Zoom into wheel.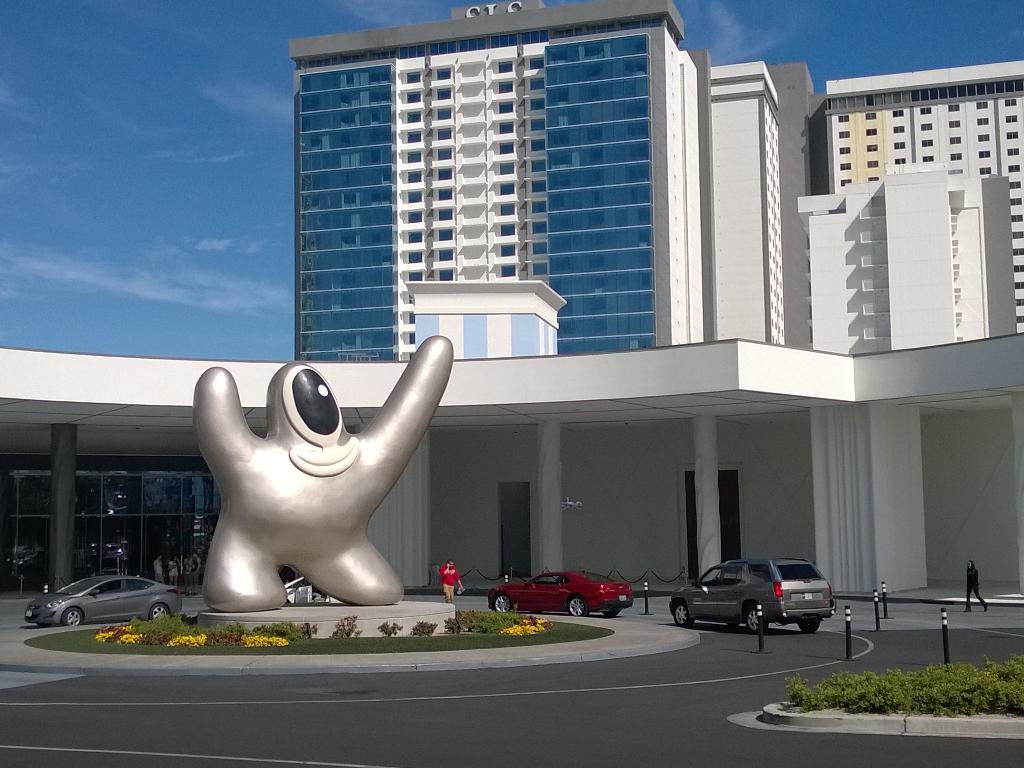
Zoom target: box(734, 602, 771, 637).
